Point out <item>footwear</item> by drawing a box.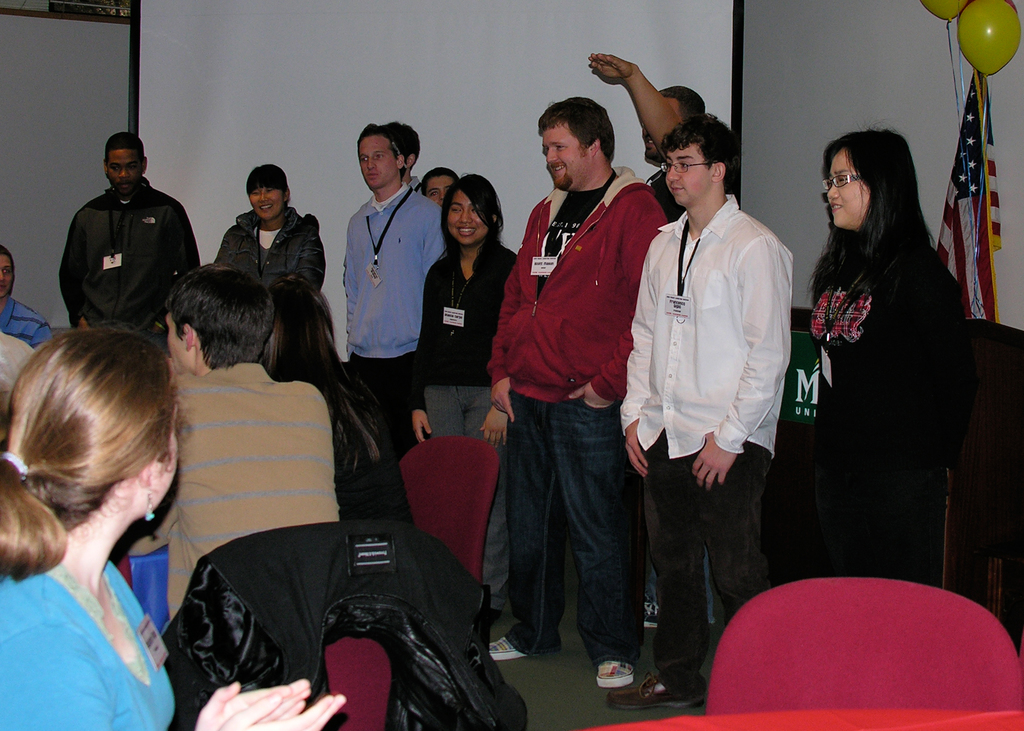
595/659/635/691.
